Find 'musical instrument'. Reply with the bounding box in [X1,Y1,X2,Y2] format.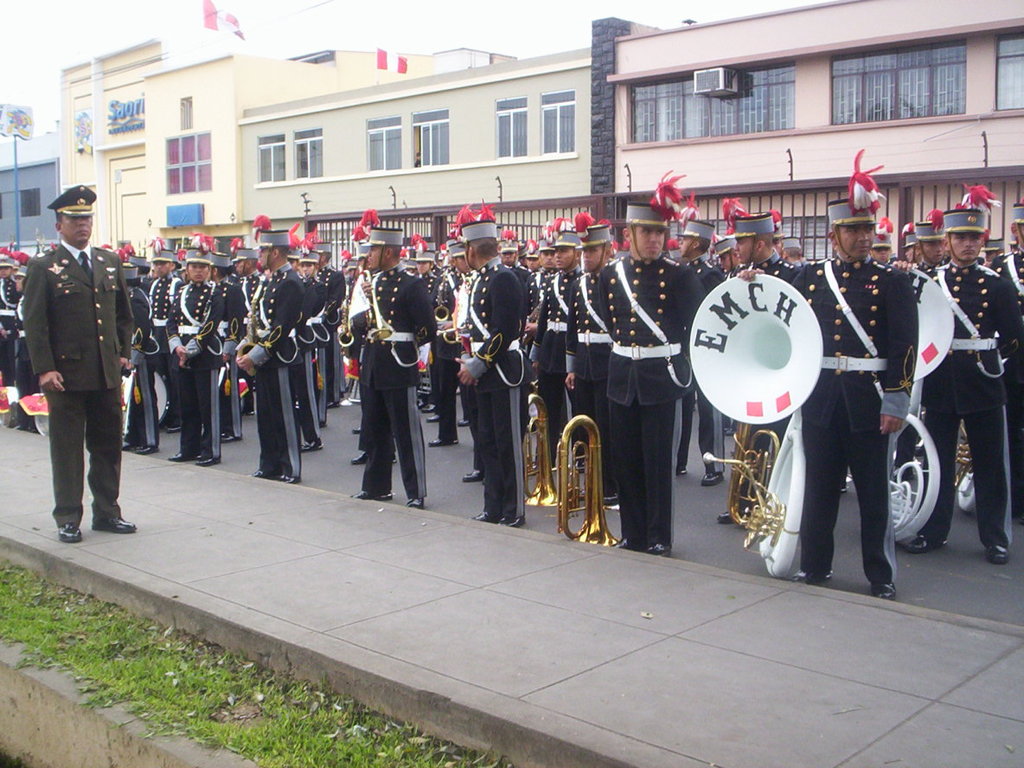
[430,267,461,350].
